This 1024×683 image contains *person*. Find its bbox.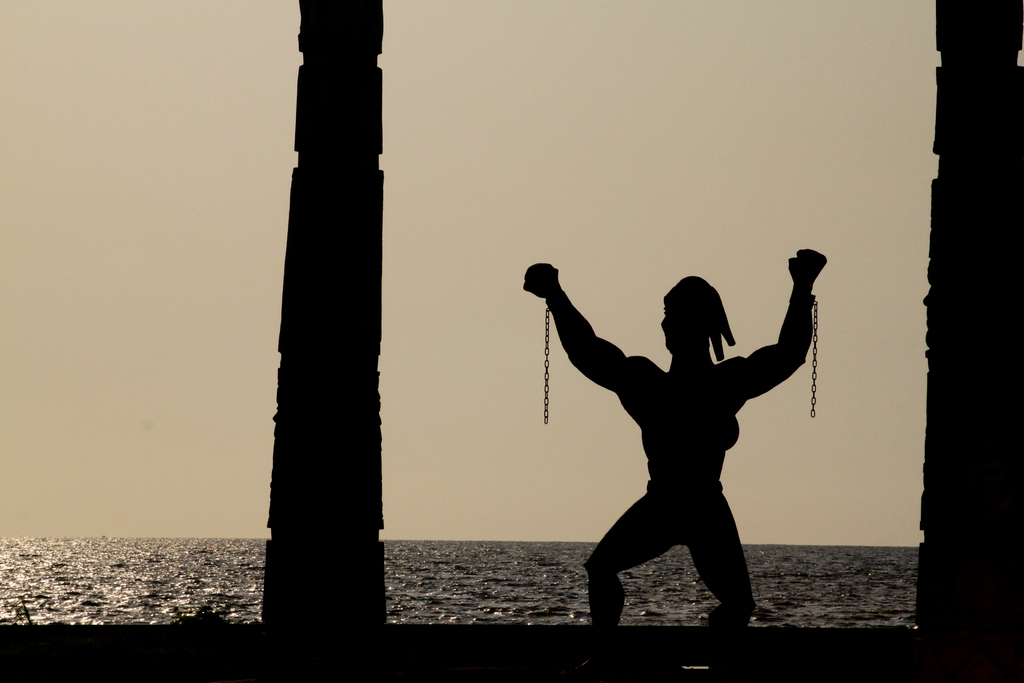
519:249:831:617.
